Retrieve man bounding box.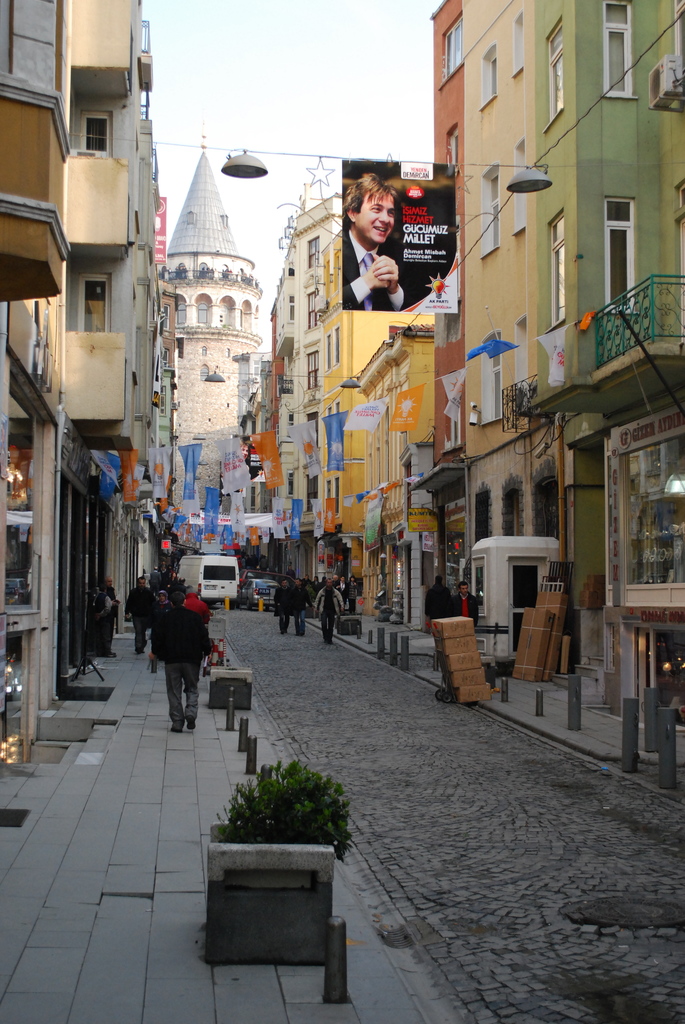
Bounding box: detection(98, 575, 116, 641).
